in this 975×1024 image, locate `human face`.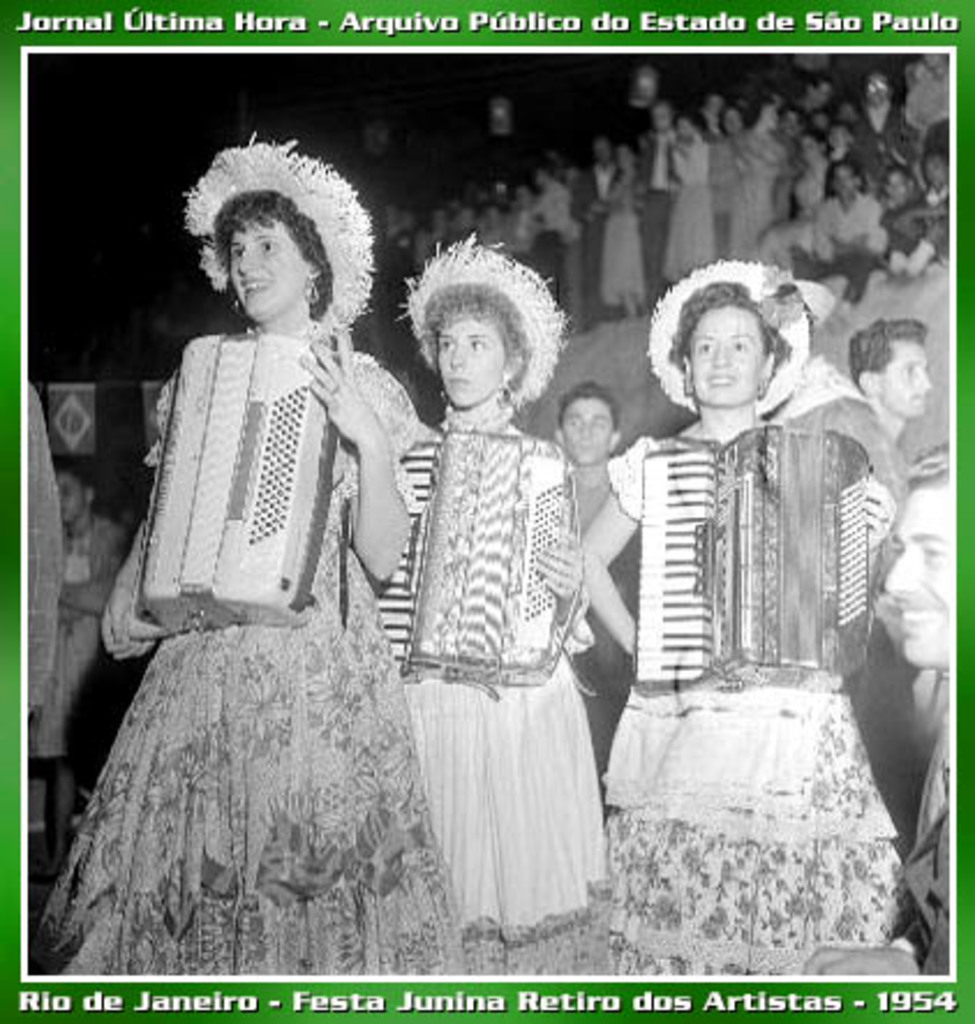
Bounding box: pyautogui.locateOnScreen(441, 319, 513, 421).
